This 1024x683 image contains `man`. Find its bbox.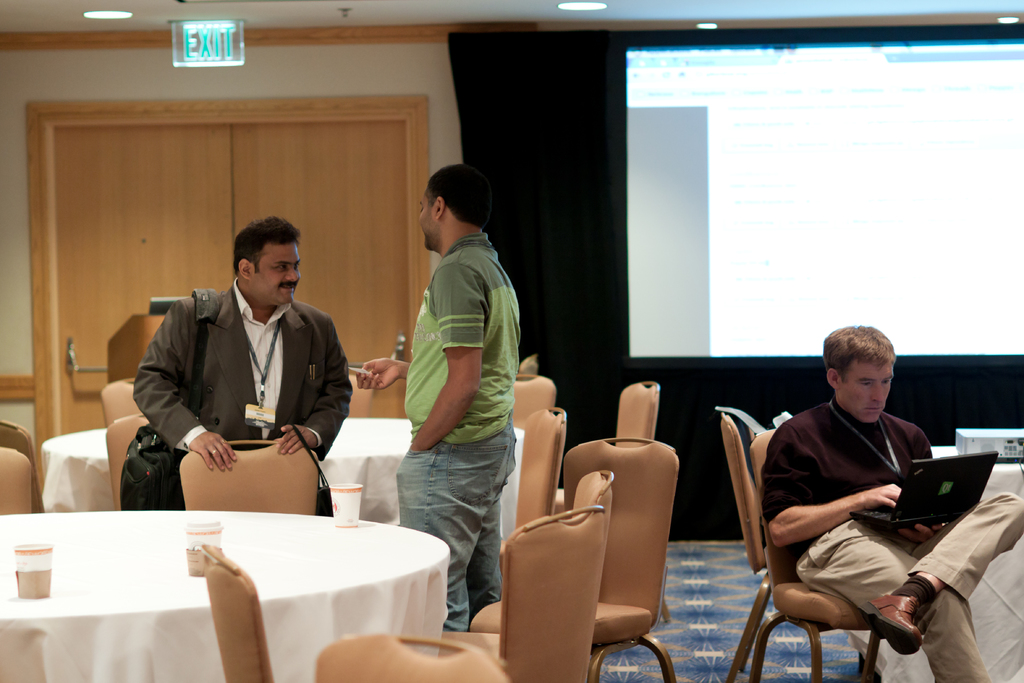
[left=761, top=325, right=1023, bottom=682].
